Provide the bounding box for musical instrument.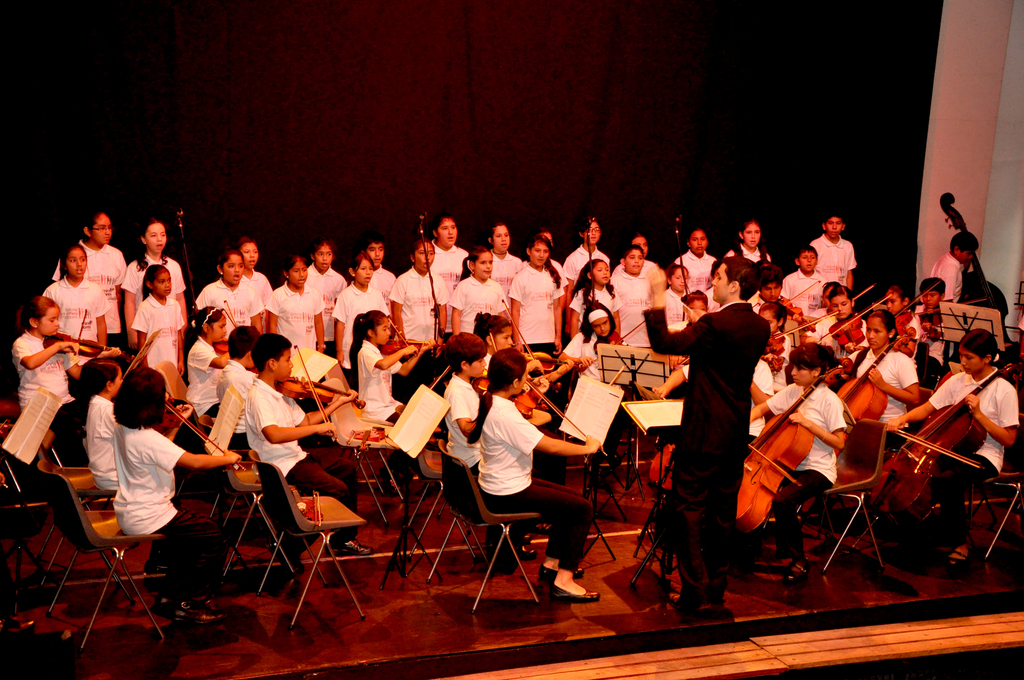
[719,353,851,541].
